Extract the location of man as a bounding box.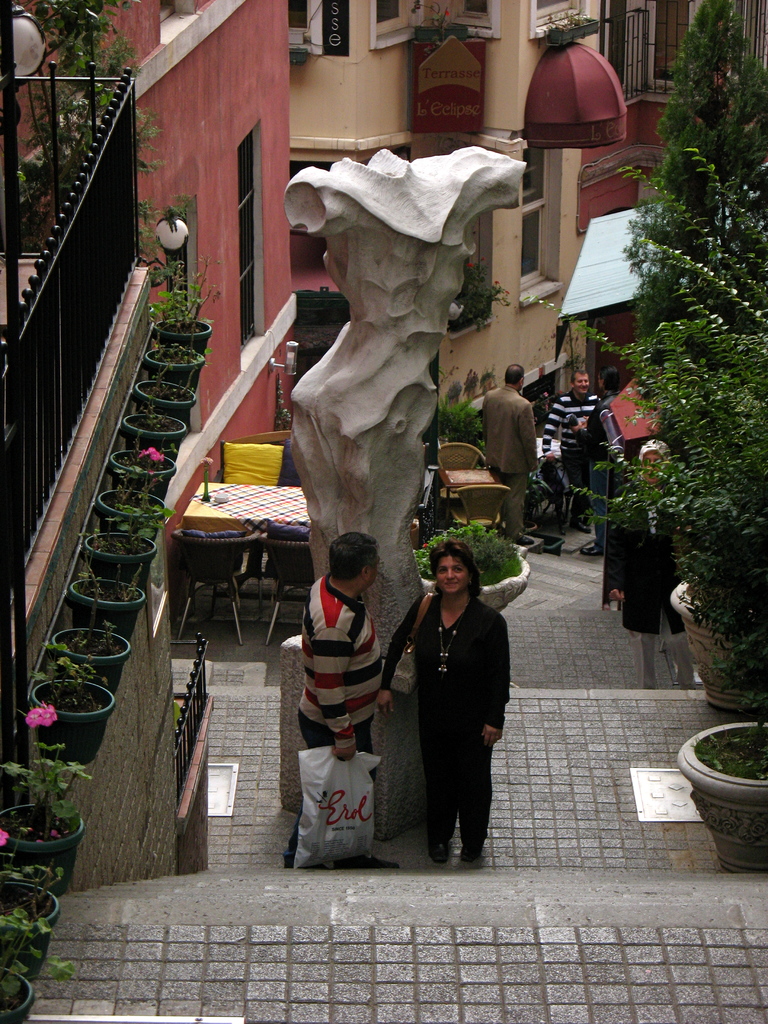
l=536, t=364, r=604, b=525.
